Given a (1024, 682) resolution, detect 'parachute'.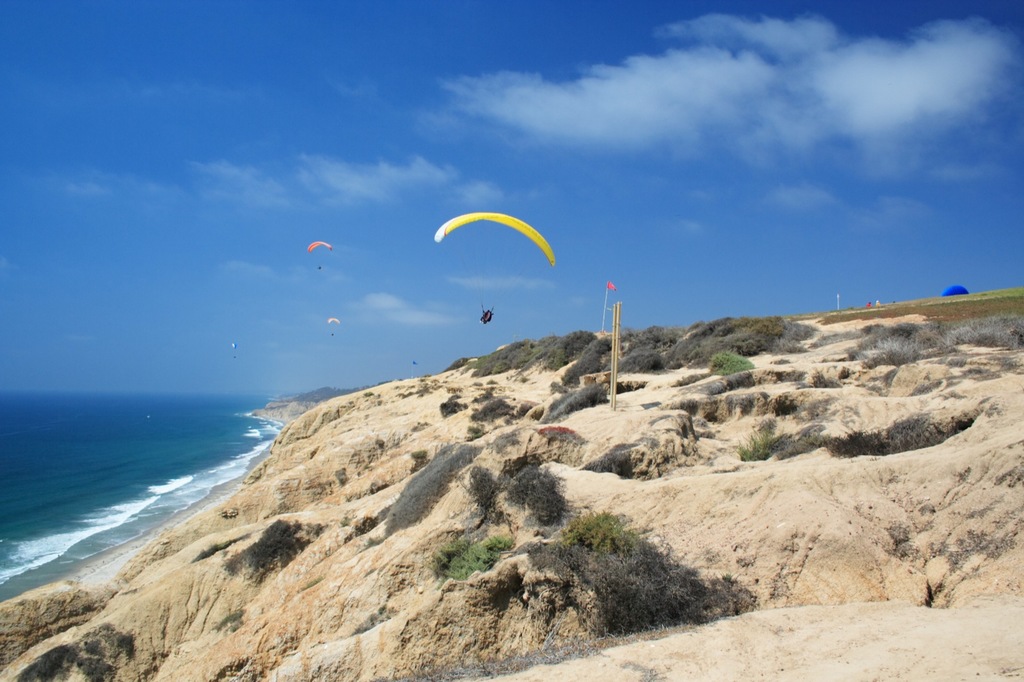
230,342,238,361.
